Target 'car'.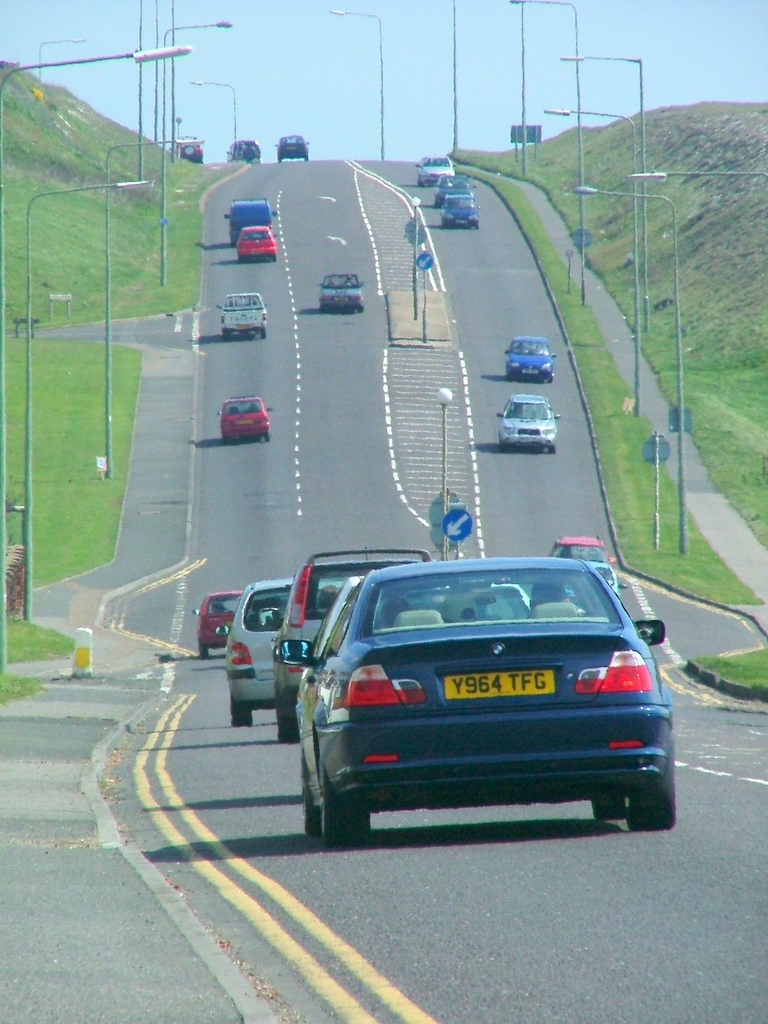
Target region: 214 393 274 443.
